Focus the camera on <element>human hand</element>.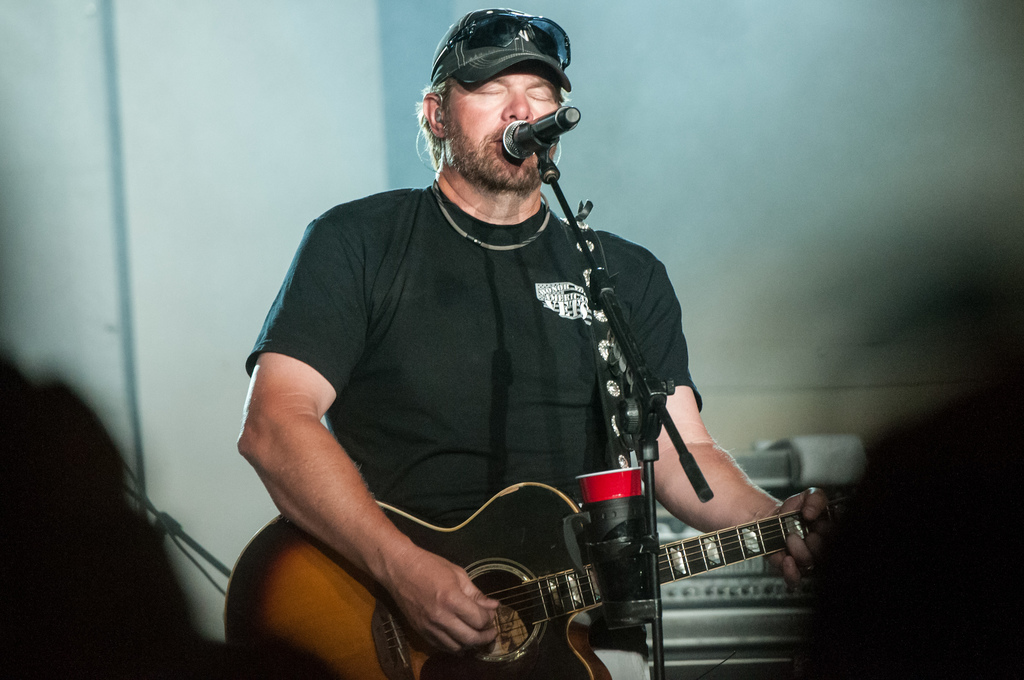
Focus region: 358,533,515,658.
